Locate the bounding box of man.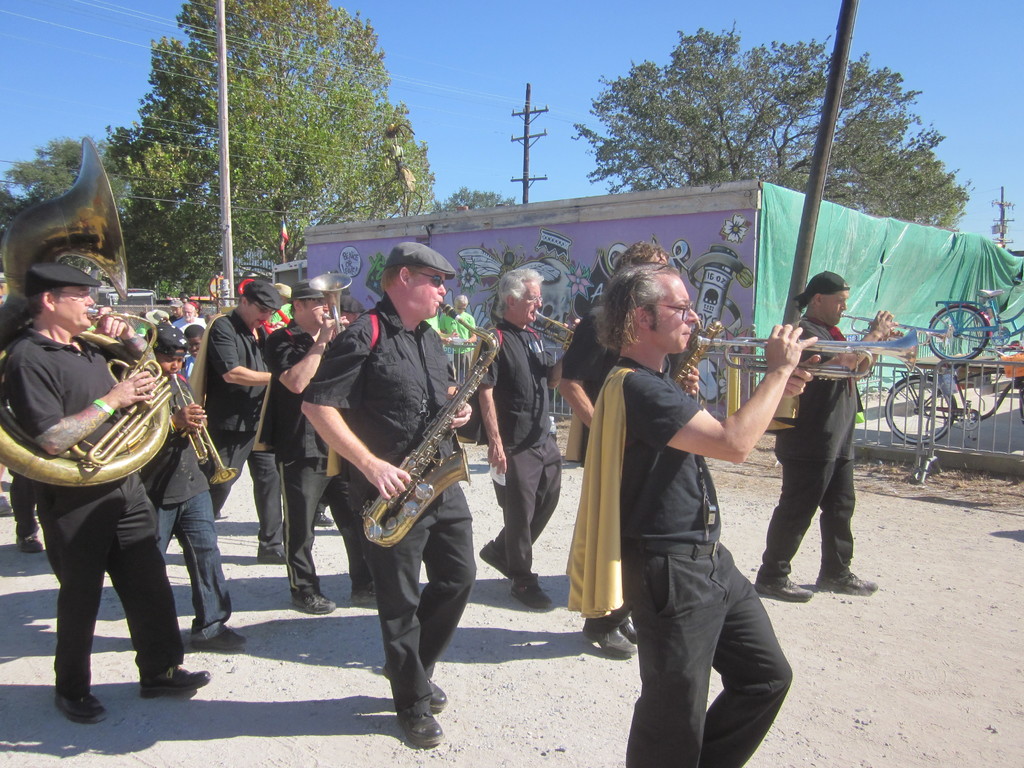
Bounding box: bbox(555, 241, 700, 657).
